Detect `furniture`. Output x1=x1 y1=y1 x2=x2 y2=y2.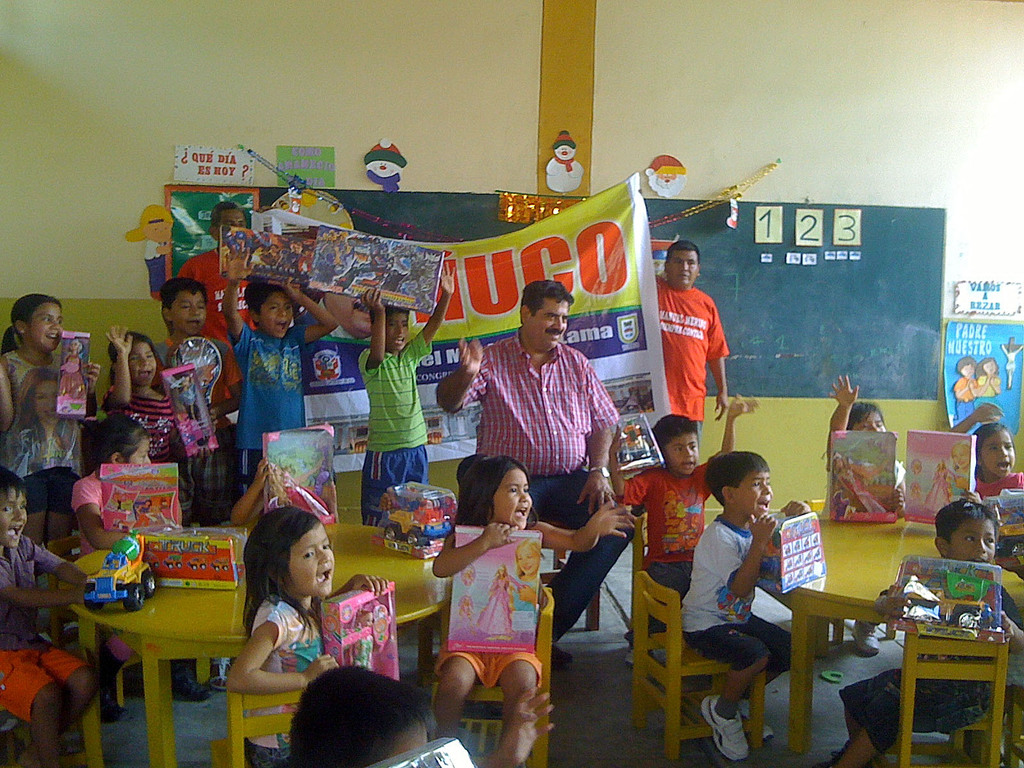
x1=53 y1=520 x2=454 y2=767.
